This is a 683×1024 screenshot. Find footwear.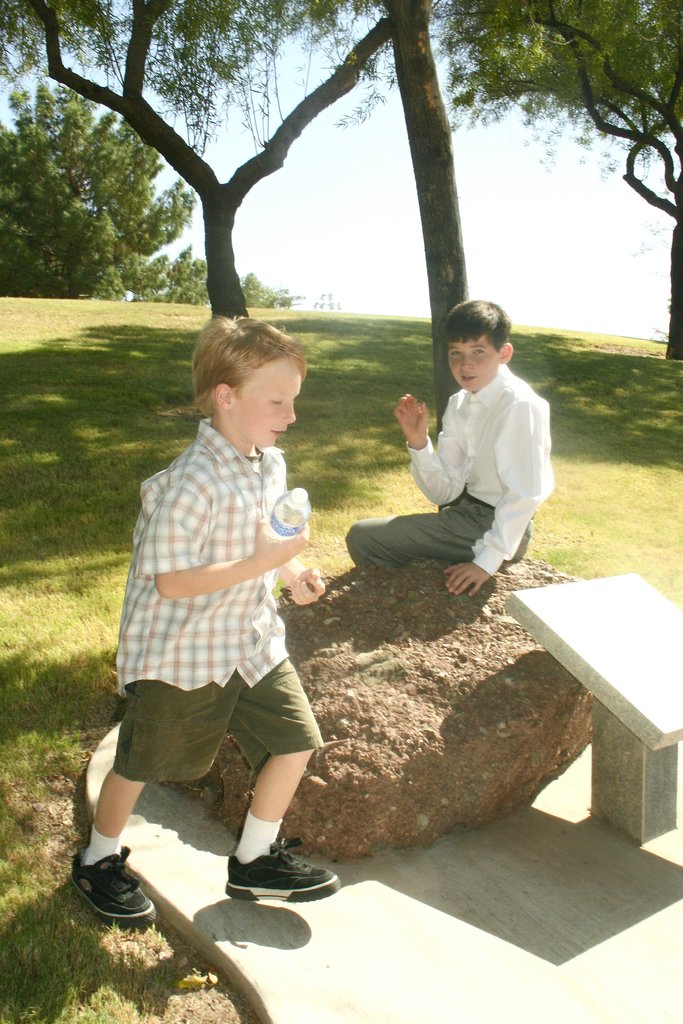
Bounding box: 66,863,154,941.
